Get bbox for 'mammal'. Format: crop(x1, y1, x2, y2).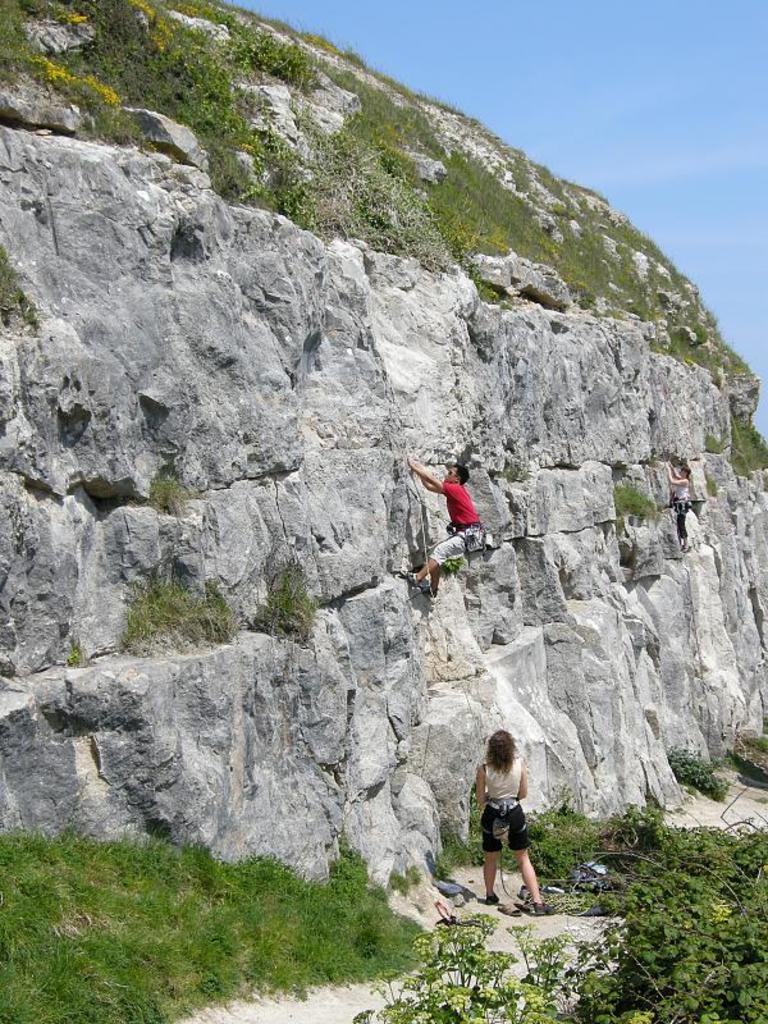
crop(481, 737, 541, 897).
